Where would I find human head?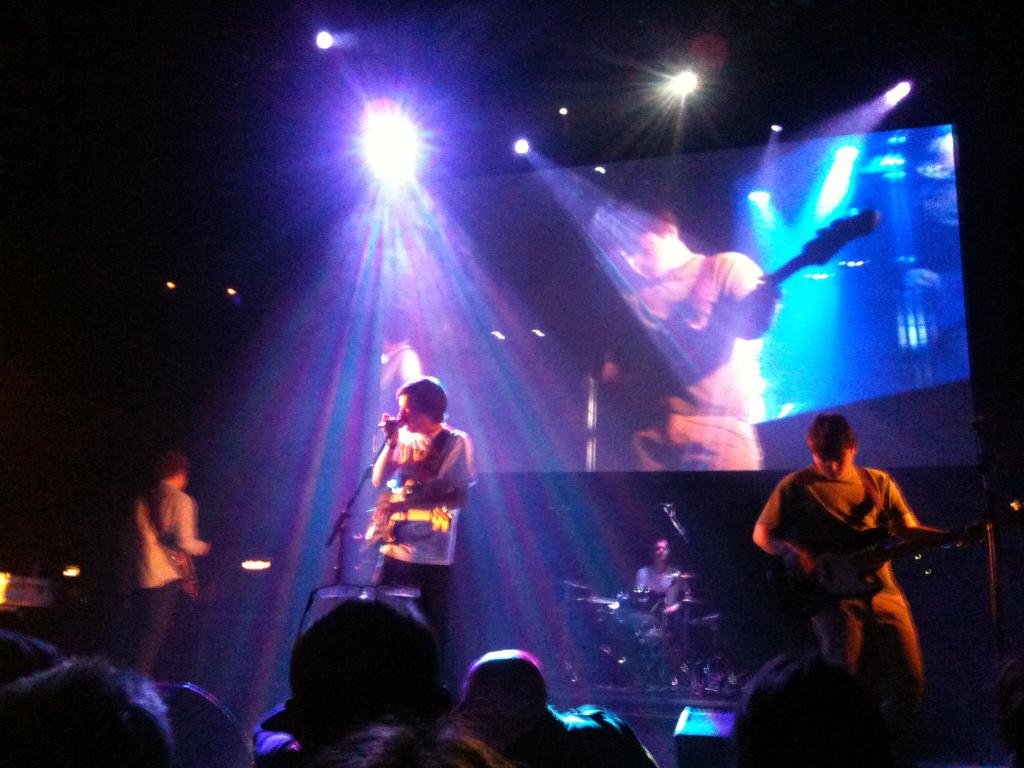
At detection(737, 653, 877, 767).
